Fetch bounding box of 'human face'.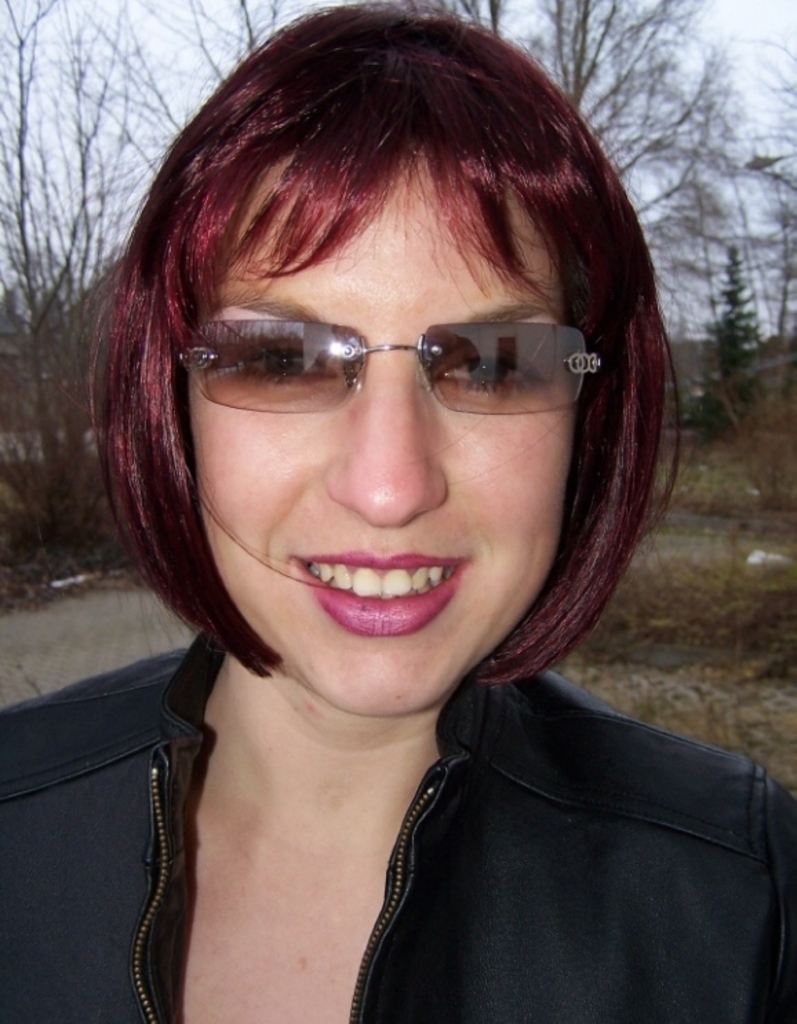
Bbox: (x1=185, y1=145, x2=590, y2=710).
